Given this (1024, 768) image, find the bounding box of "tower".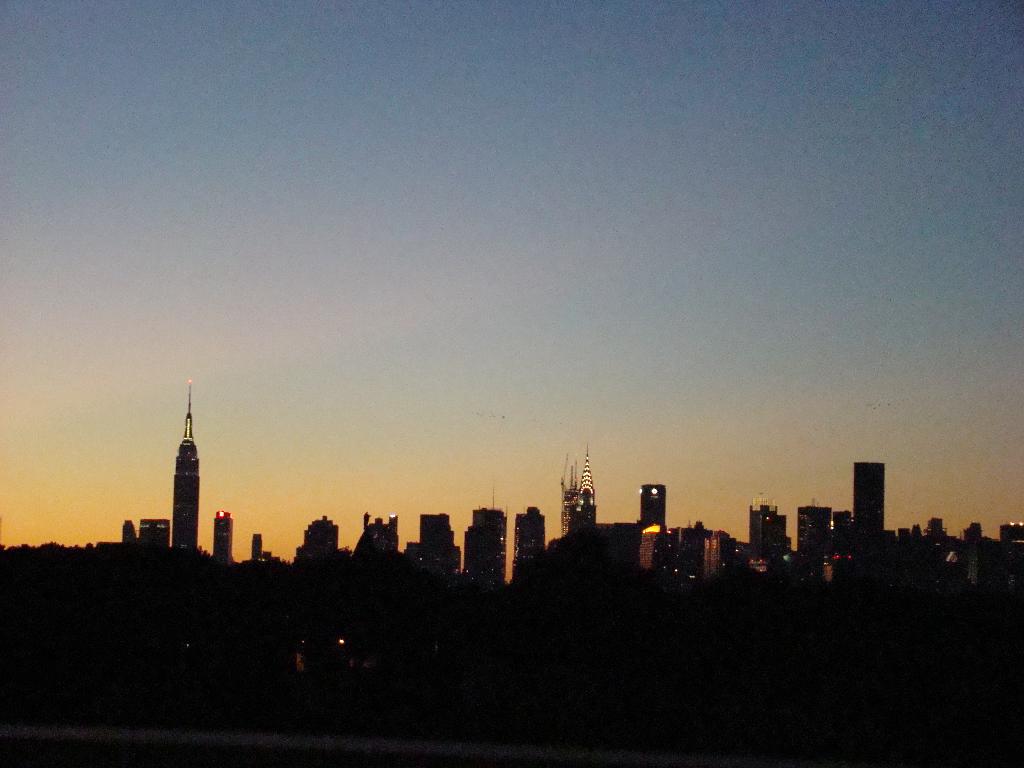
(left=559, top=486, right=580, bottom=534).
